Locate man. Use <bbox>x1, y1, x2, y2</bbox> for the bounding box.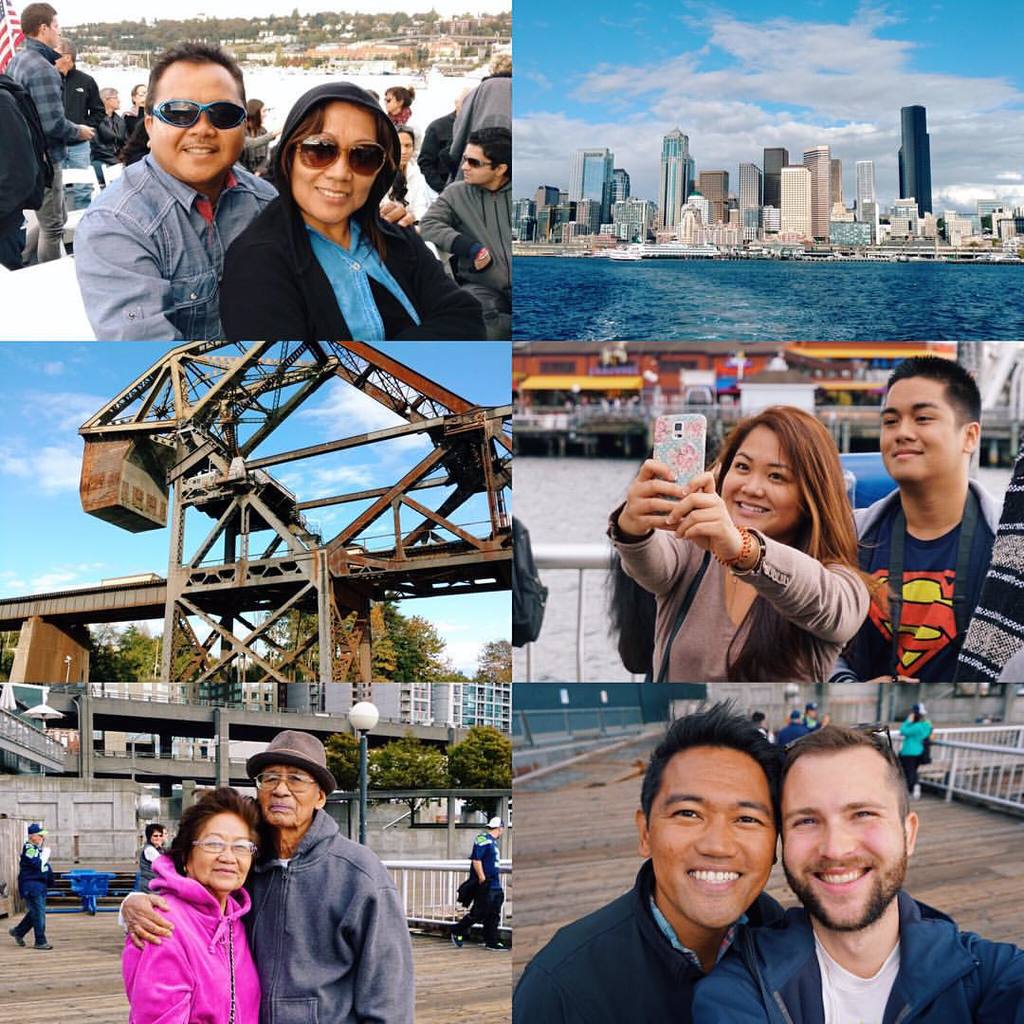
<bbox>840, 348, 982, 701</bbox>.
